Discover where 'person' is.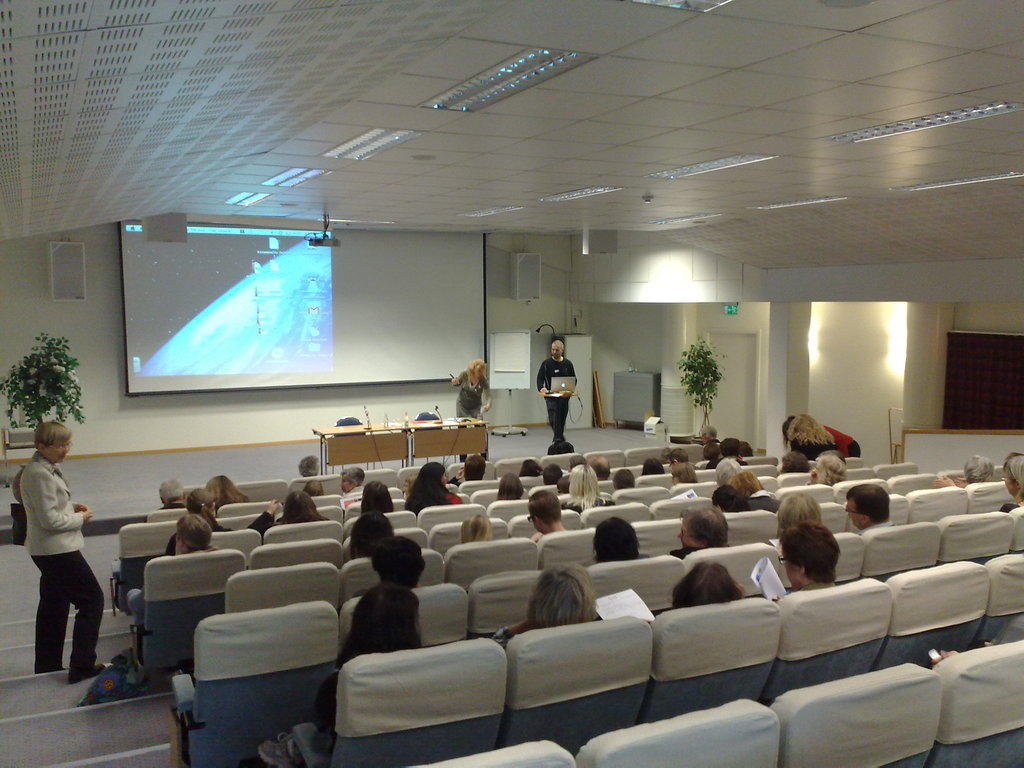
Discovered at {"x1": 517, "y1": 457, "x2": 545, "y2": 476}.
